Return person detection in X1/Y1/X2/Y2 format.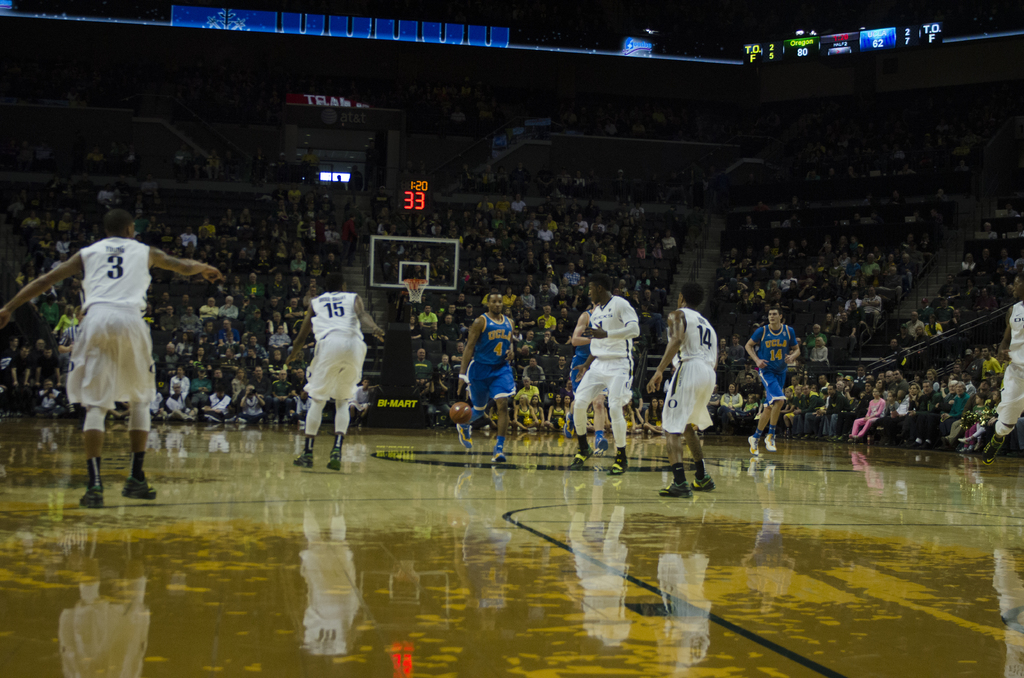
568/275/644/476.
